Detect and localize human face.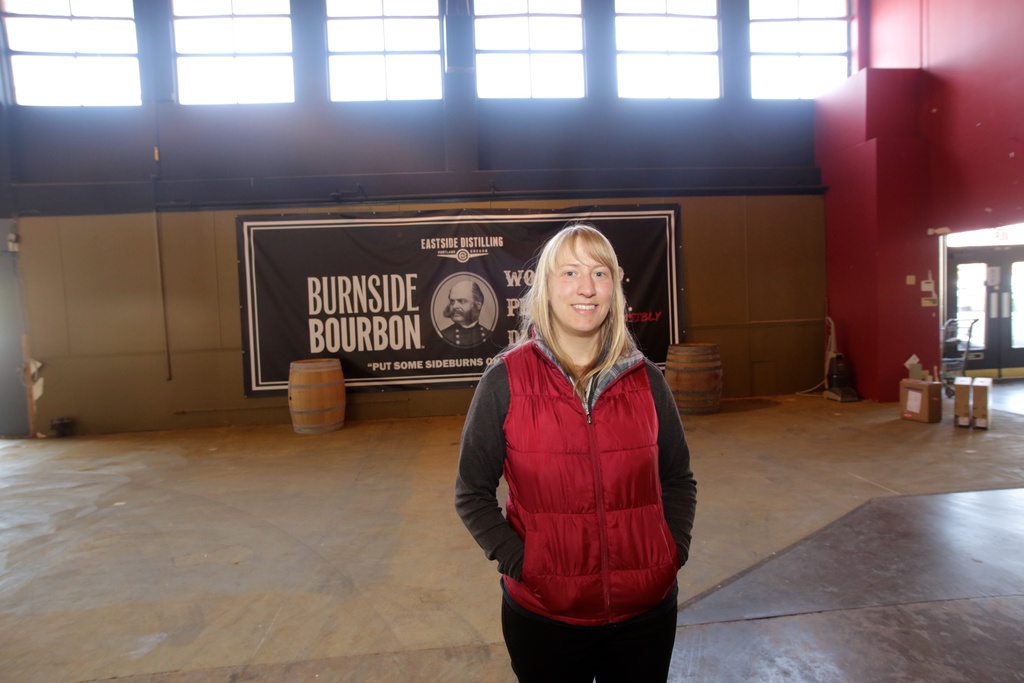
Localized at 545, 236, 614, 333.
